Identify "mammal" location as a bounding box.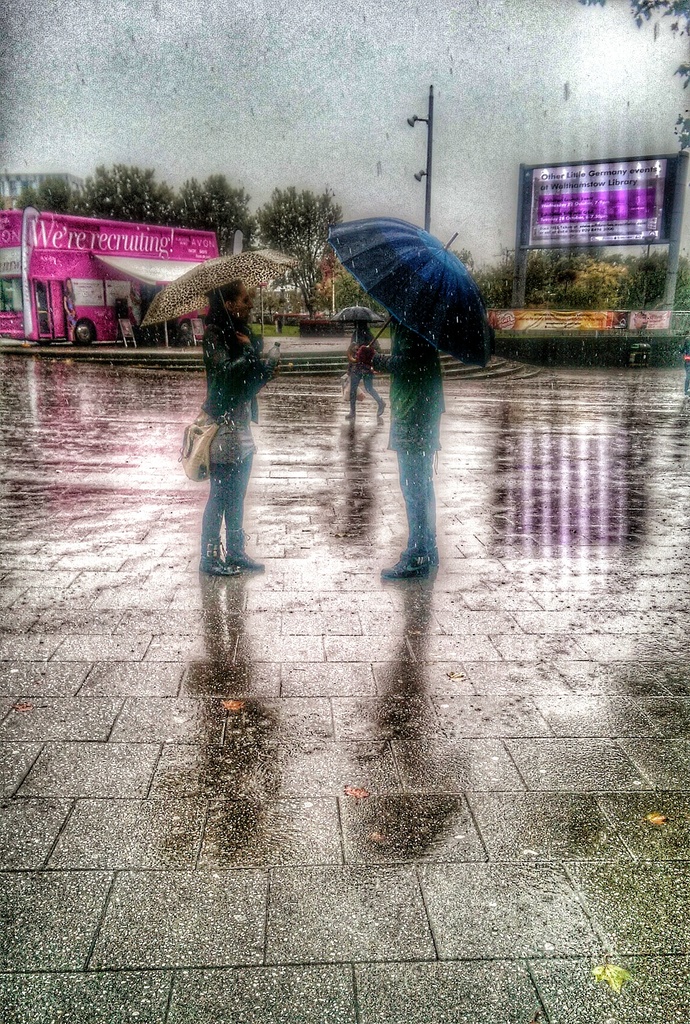
<box>59,275,75,330</box>.
